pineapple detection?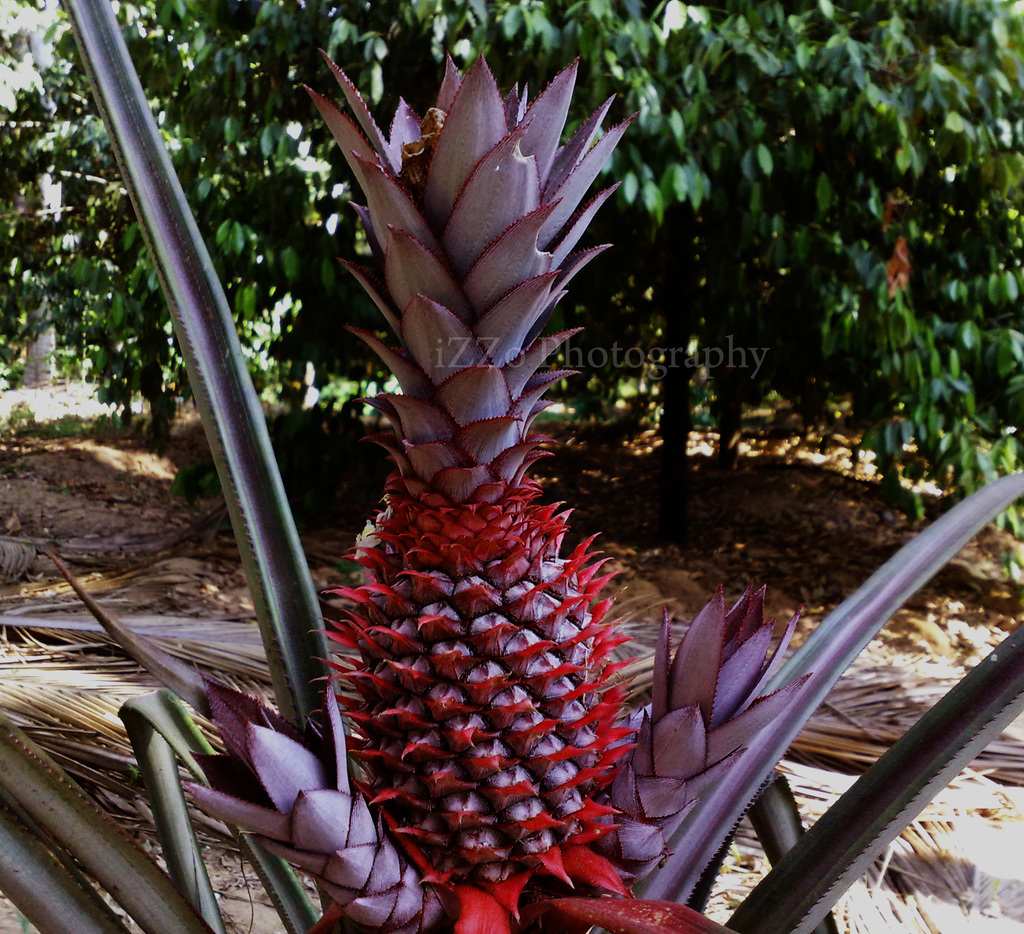
{"left": 312, "top": 46, "right": 641, "bottom": 928}
